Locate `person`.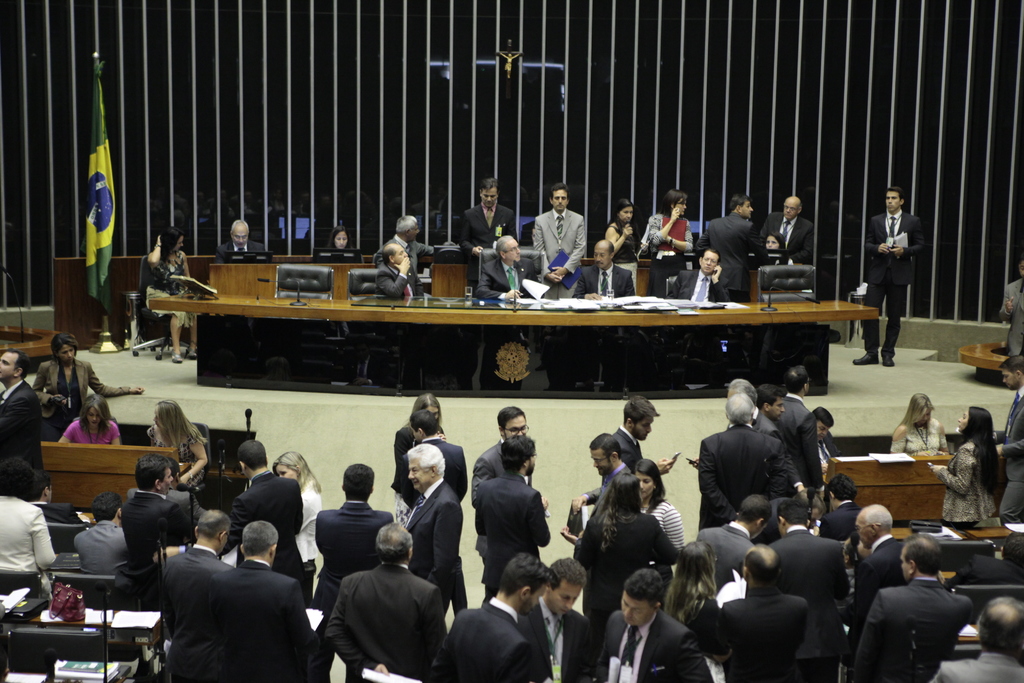
Bounding box: 471, 235, 532, 300.
